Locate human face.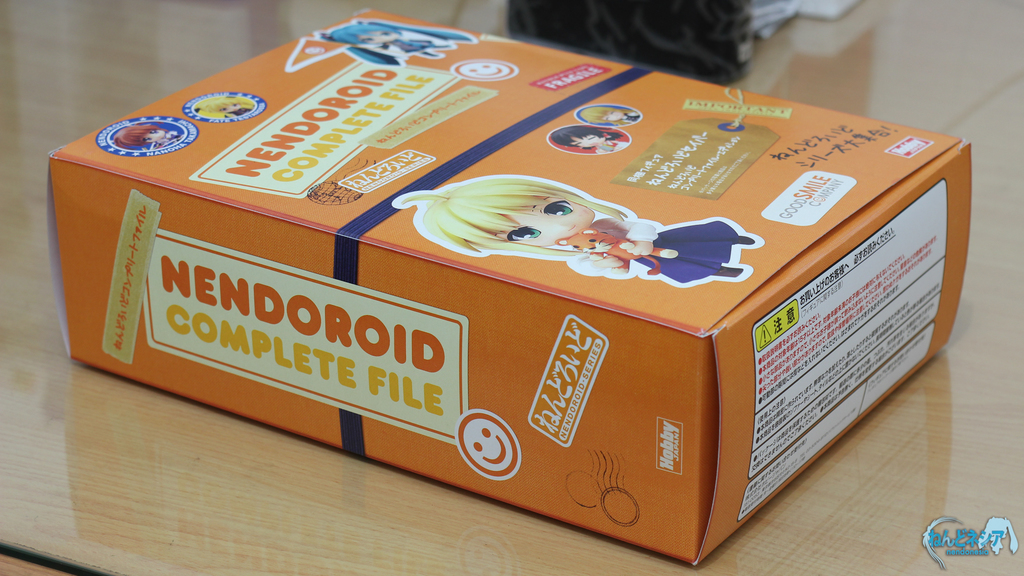
Bounding box: locate(359, 31, 396, 44).
